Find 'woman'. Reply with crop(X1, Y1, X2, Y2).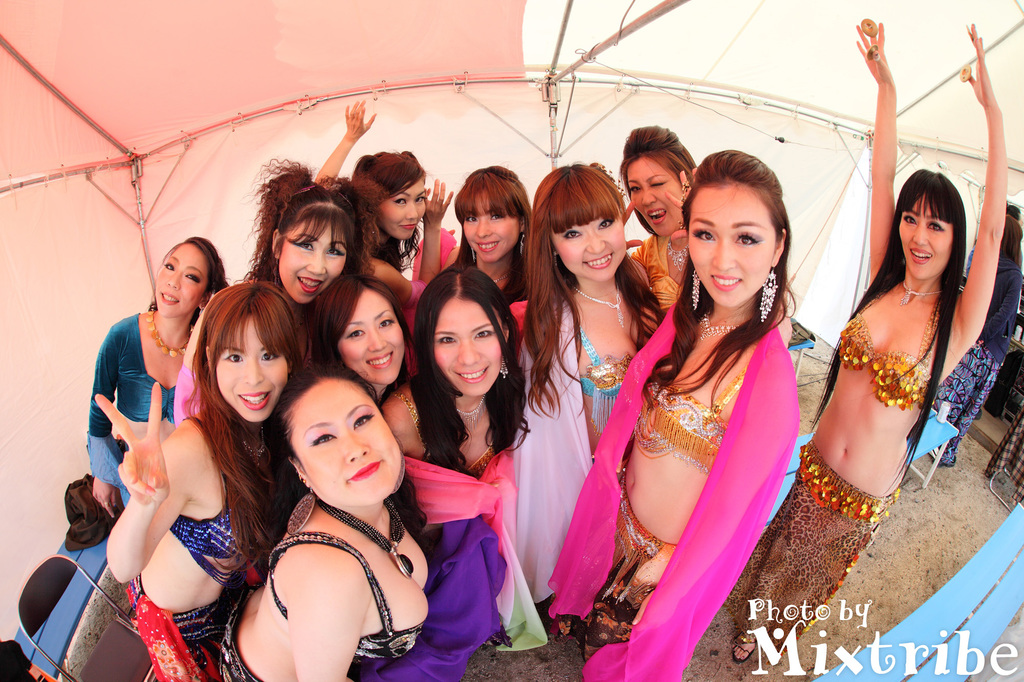
crop(394, 263, 525, 665).
